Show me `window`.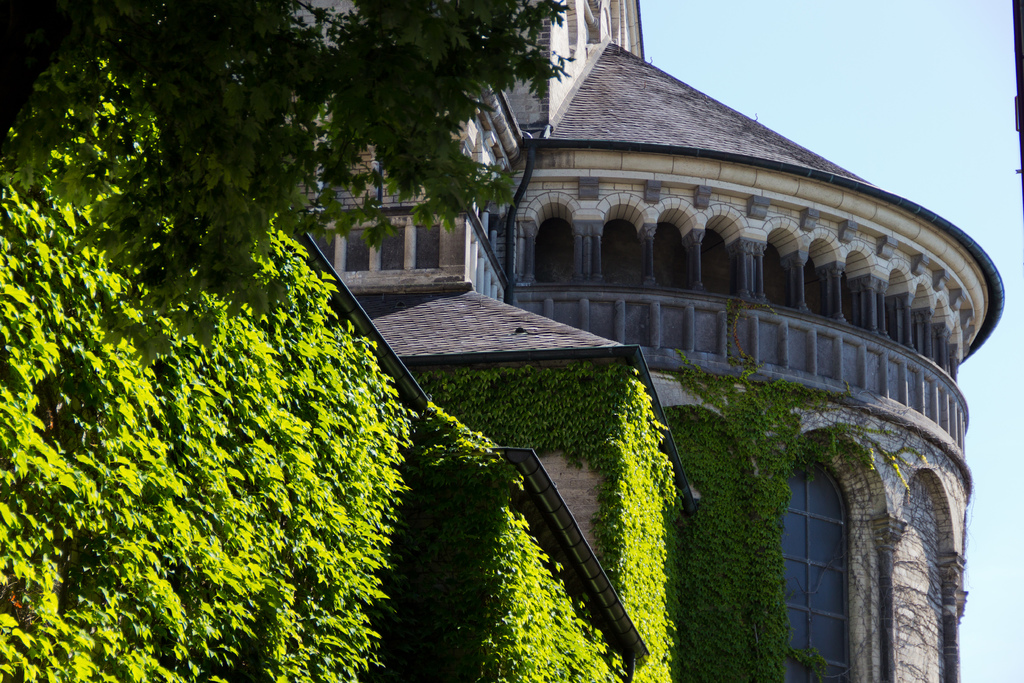
`window` is here: {"left": 699, "top": 231, "right": 735, "bottom": 290}.
